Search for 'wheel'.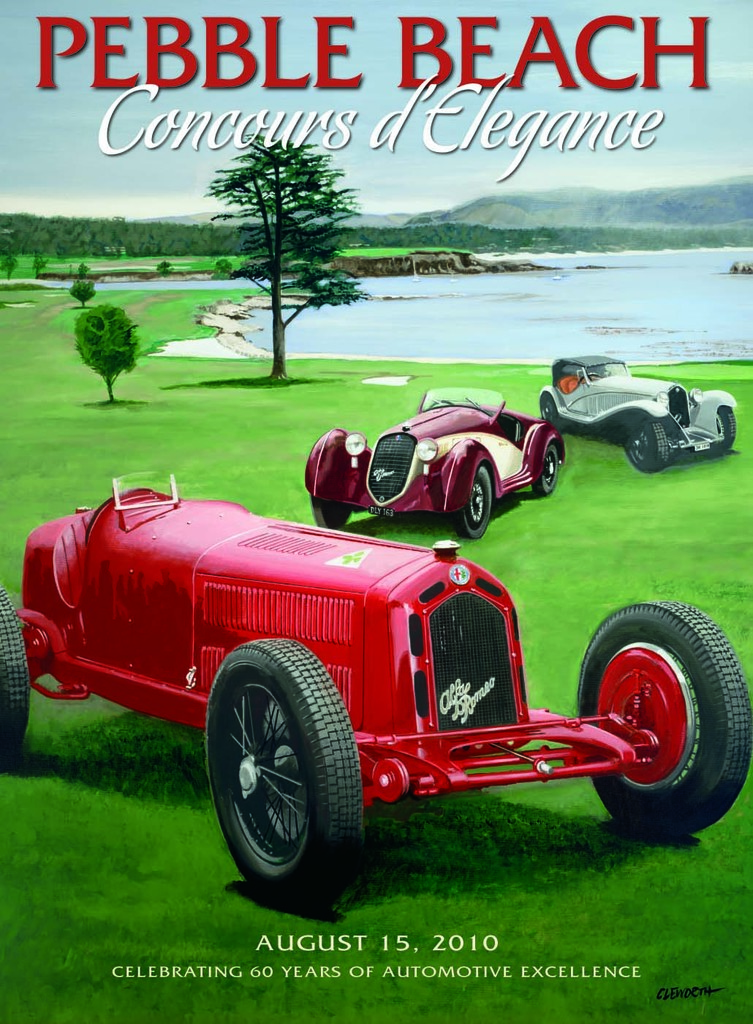
Found at {"x1": 625, "y1": 420, "x2": 667, "y2": 476}.
